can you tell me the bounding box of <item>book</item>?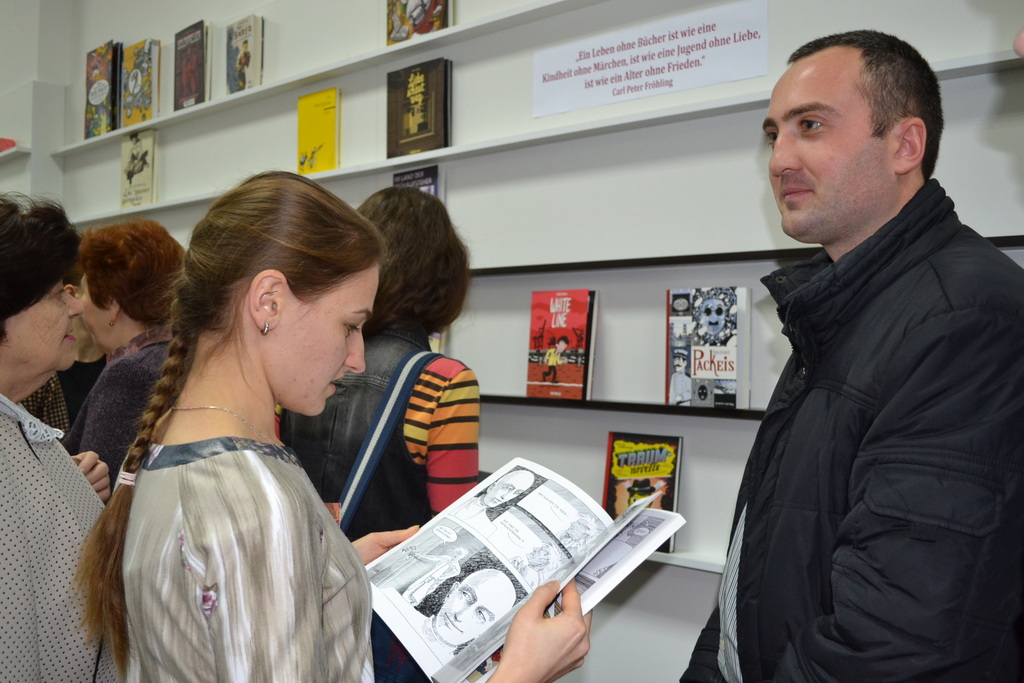
rect(430, 324, 449, 353).
